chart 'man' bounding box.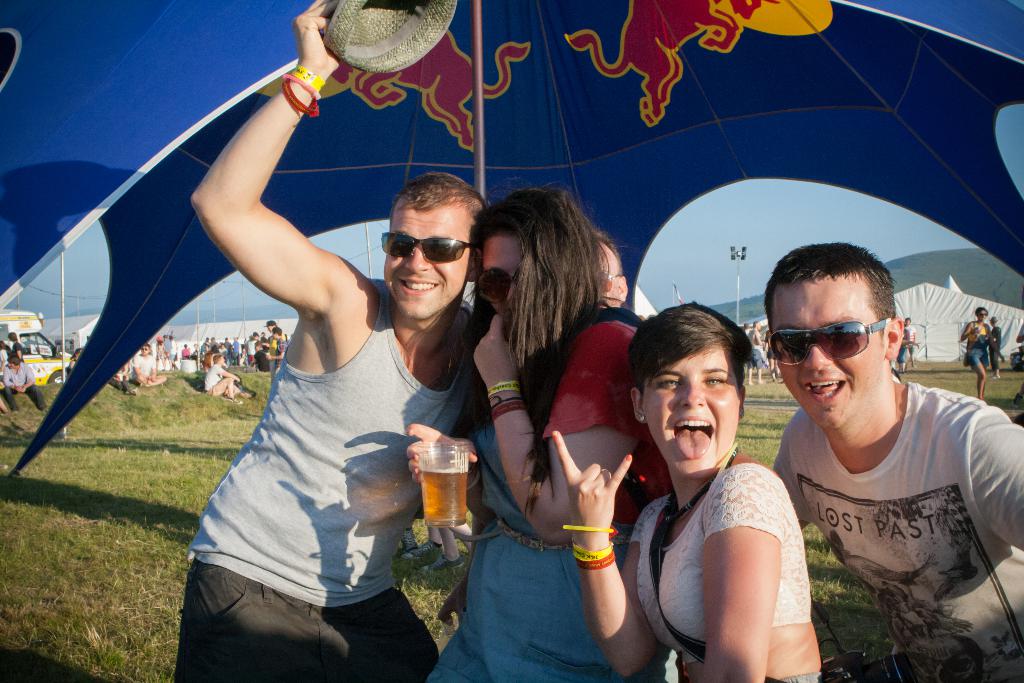
Charted: 266 316 285 375.
